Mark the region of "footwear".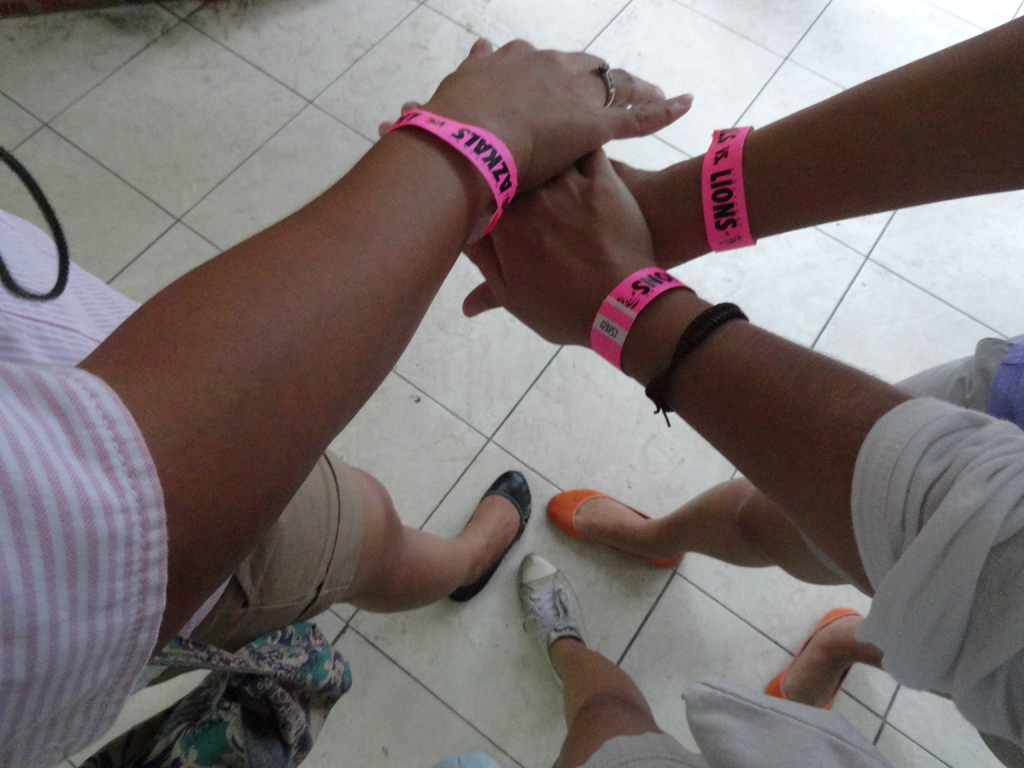
Region: rect(518, 549, 599, 700).
